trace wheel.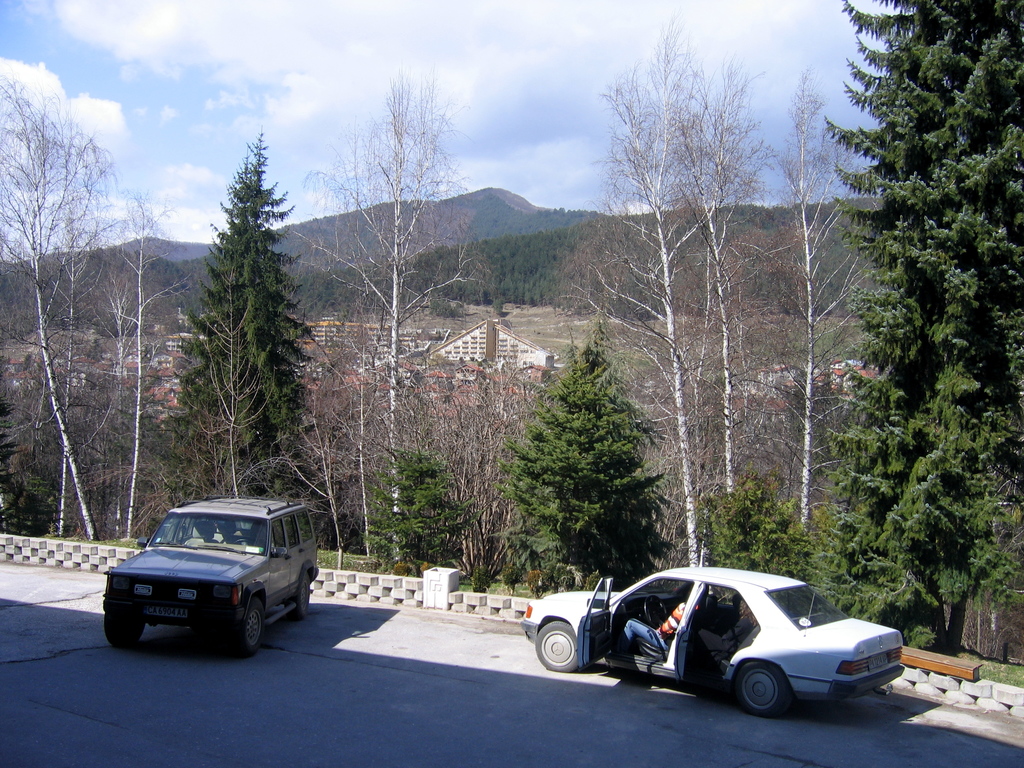
Traced to 234,600,266,661.
